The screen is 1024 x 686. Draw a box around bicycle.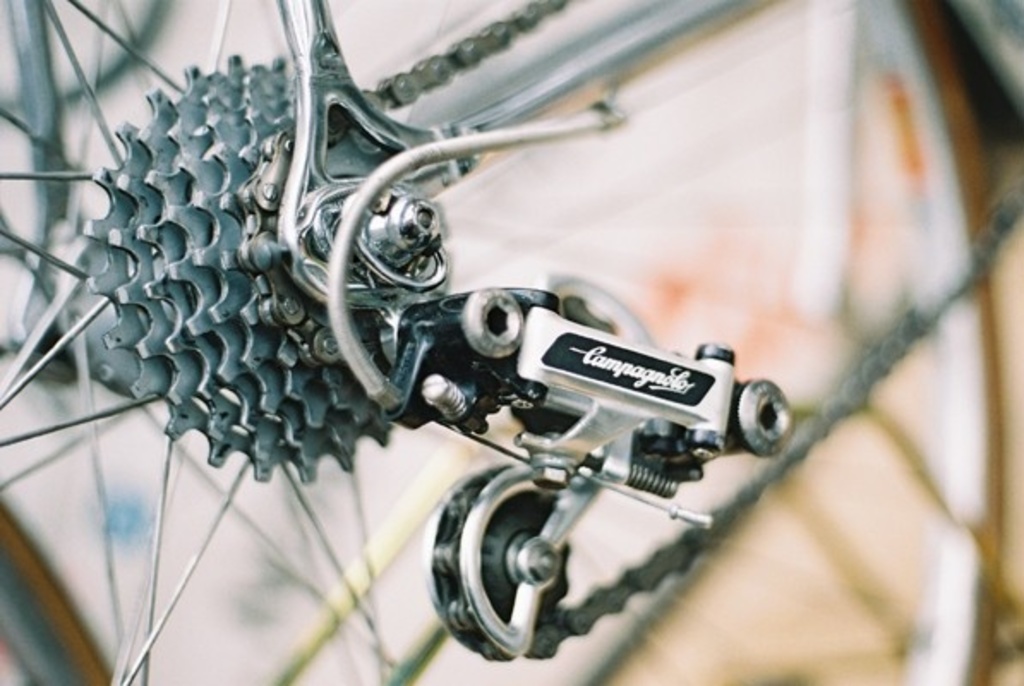
region(0, 0, 1022, 684).
